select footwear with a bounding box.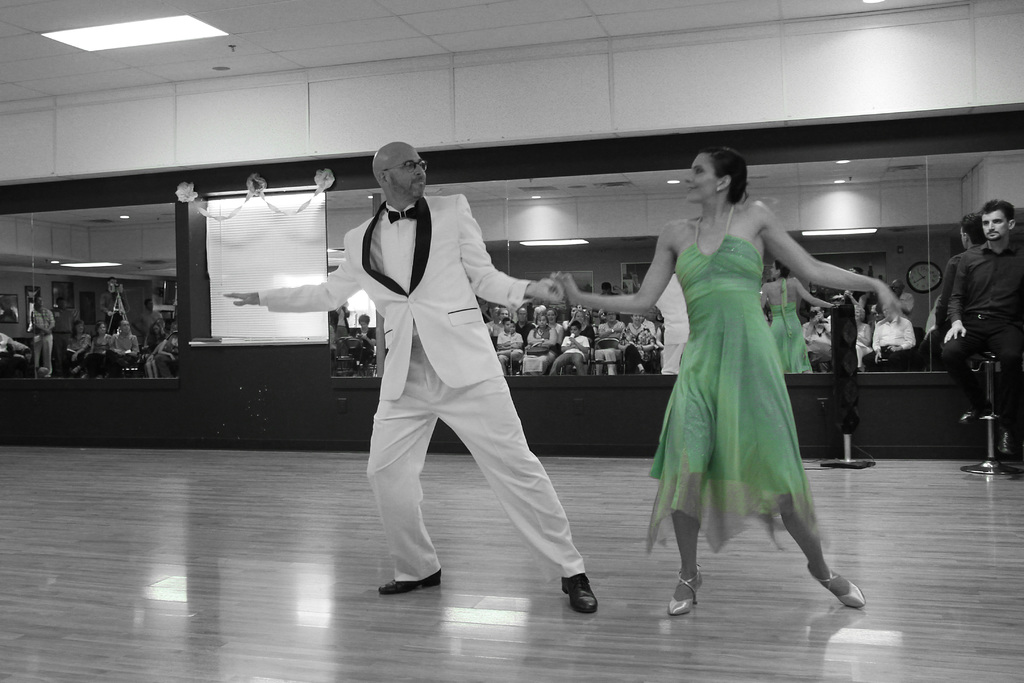
{"x1": 378, "y1": 568, "x2": 442, "y2": 595}.
